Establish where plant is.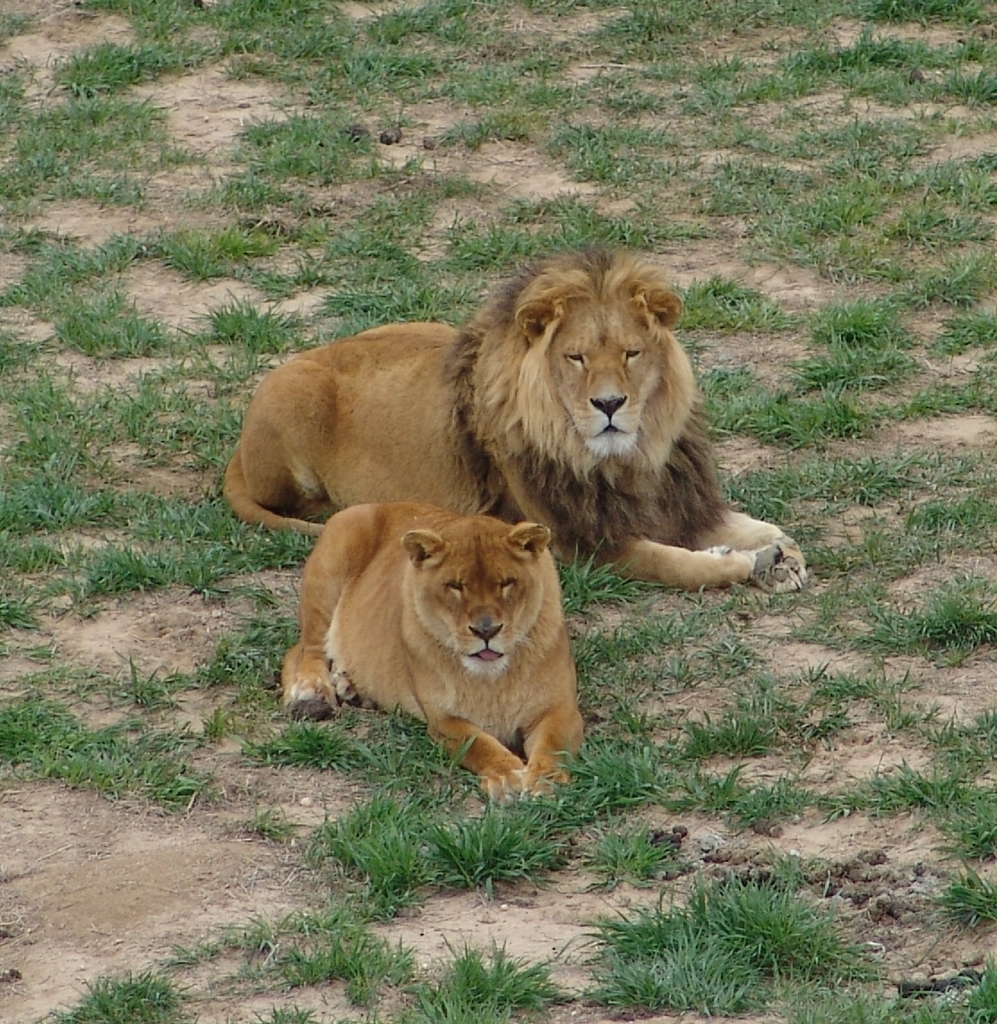
Established at locate(53, 33, 164, 91).
